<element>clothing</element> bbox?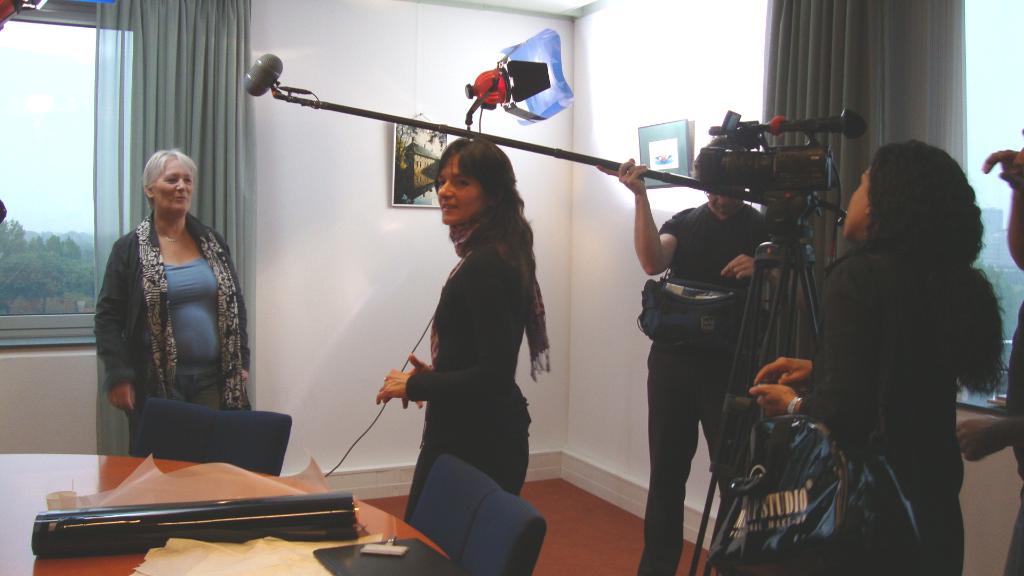
box=[639, 200, 769, 575]
